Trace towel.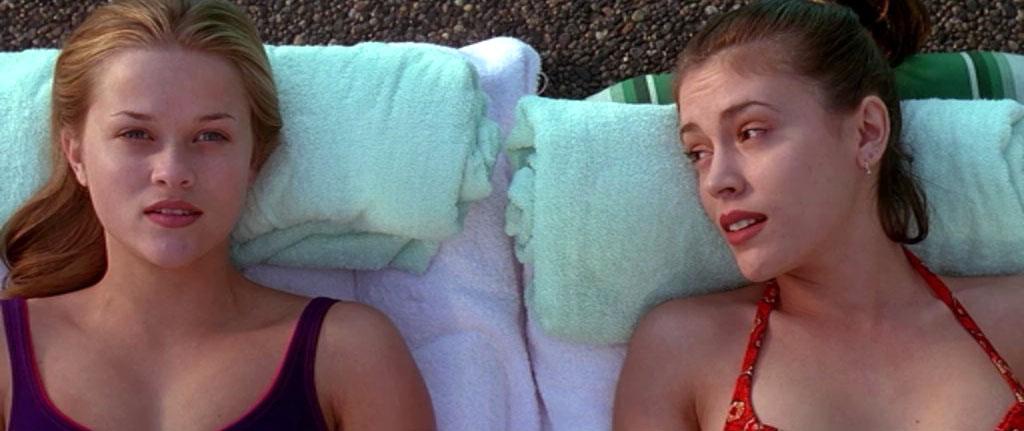
Traced to {"left": 504, "top": 93, "right": 1023, "bottom": 347}.
